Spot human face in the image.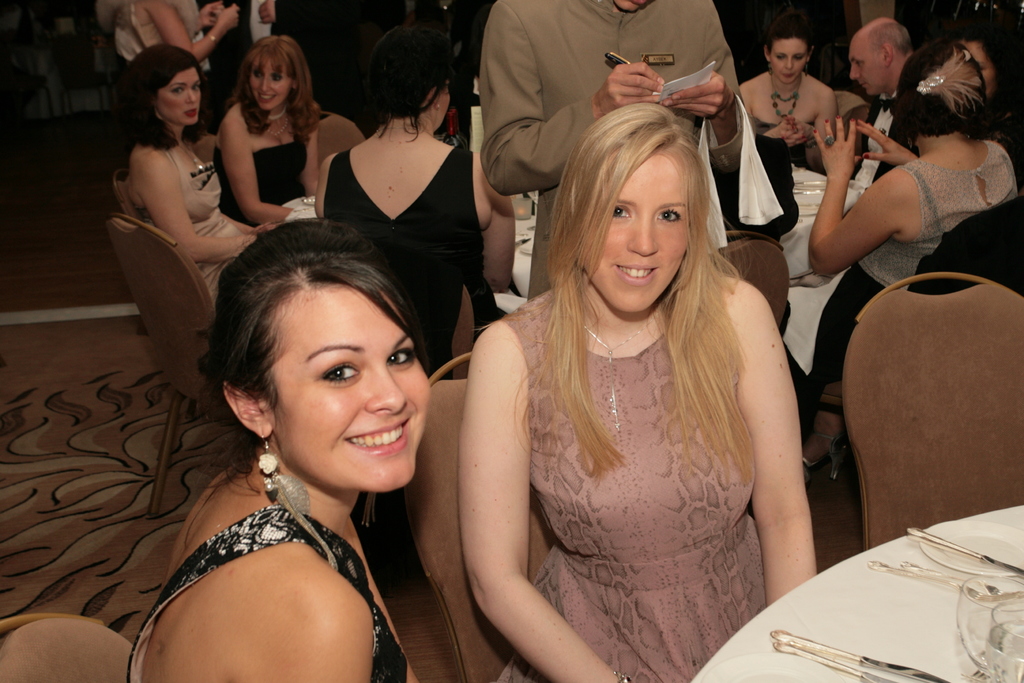
human face found at x1=288, y1=308, x2=436, y2=485.
